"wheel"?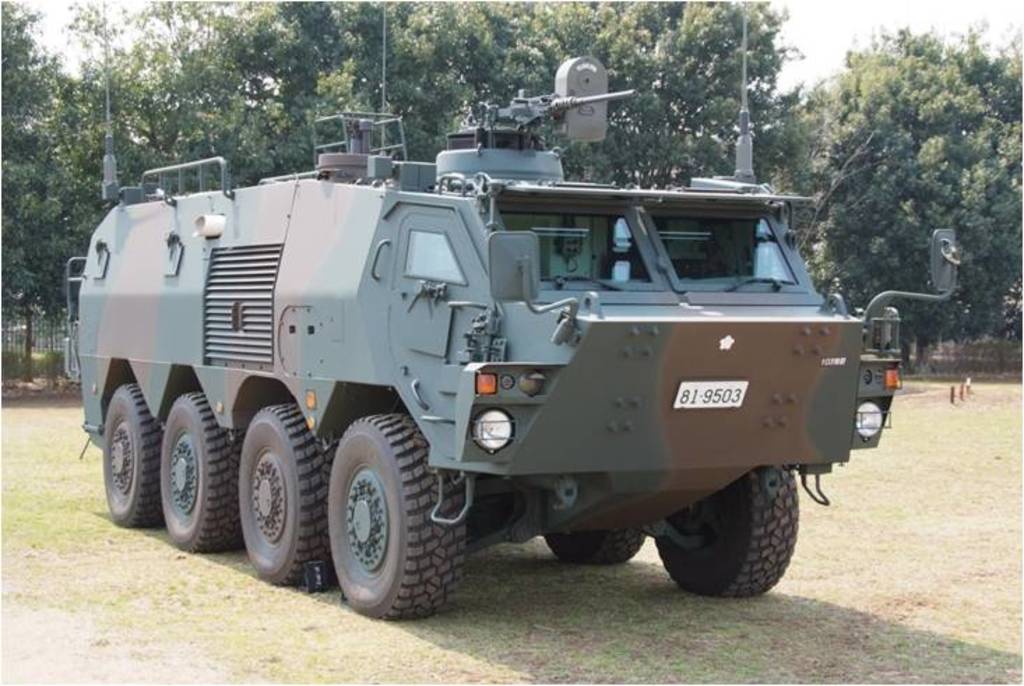
region(659, 467, 807, 597)
